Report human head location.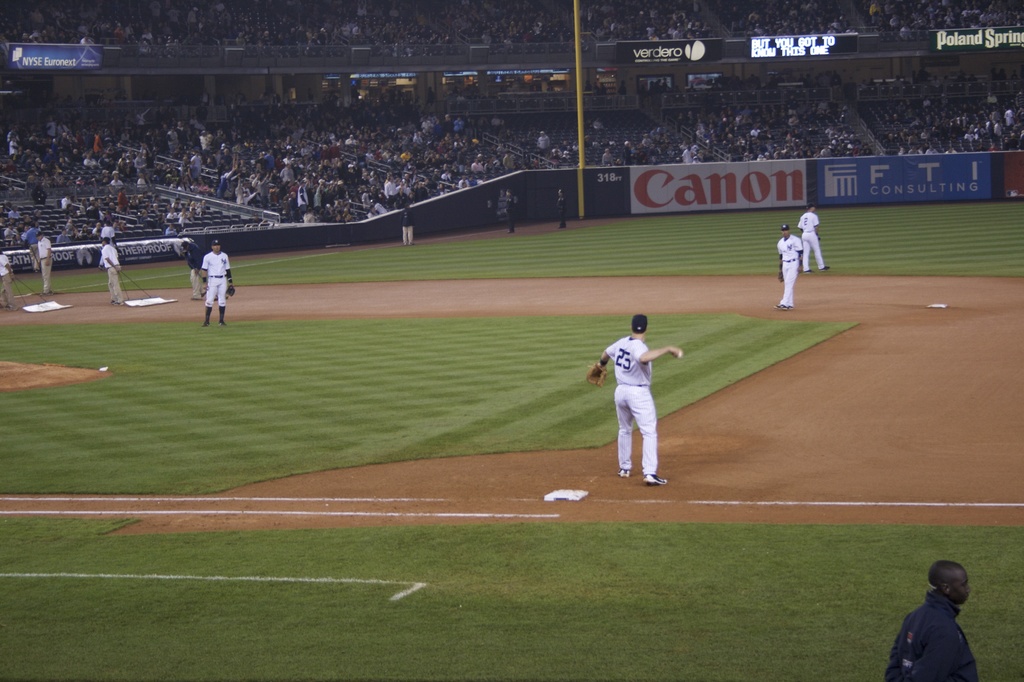
Report: pyautogui.locateOnScreen(924, 551, 980, 613).
